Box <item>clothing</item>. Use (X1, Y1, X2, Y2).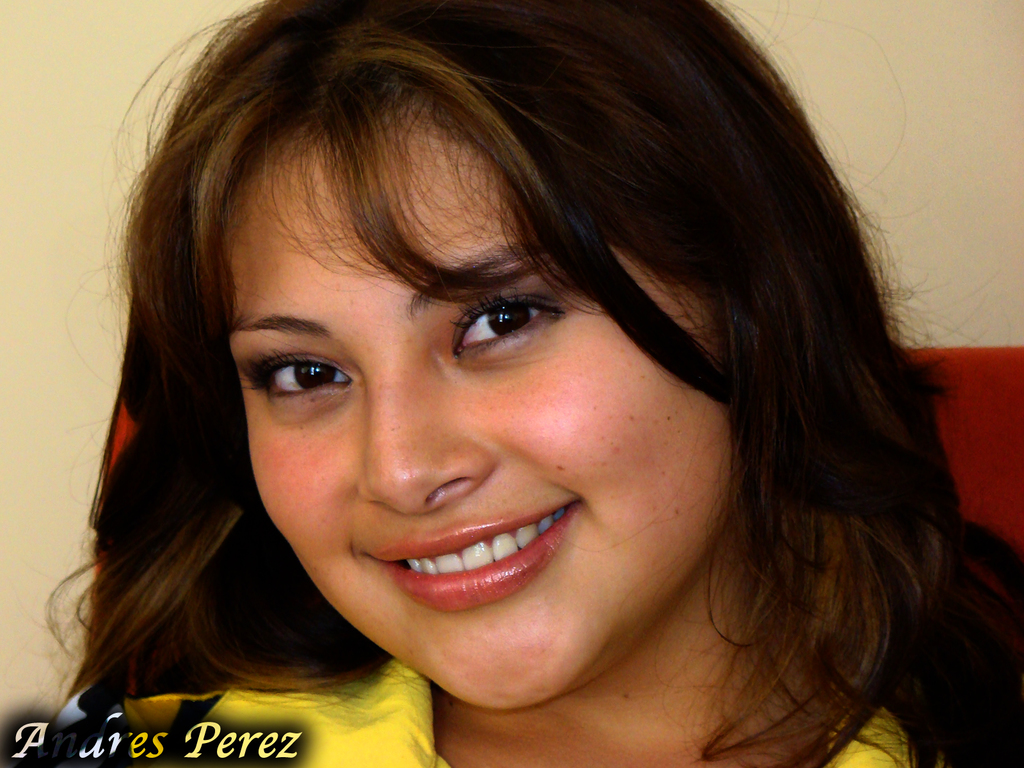
(68, 630, 942, 767).
